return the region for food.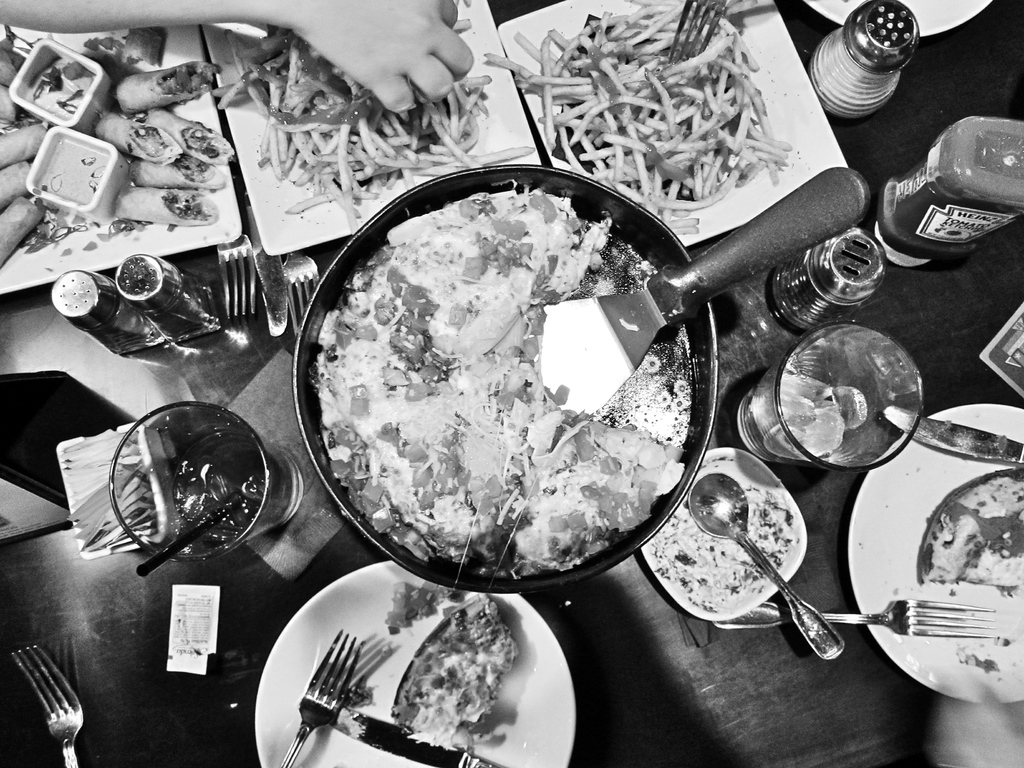
rect(308, 179, 696, 588).
